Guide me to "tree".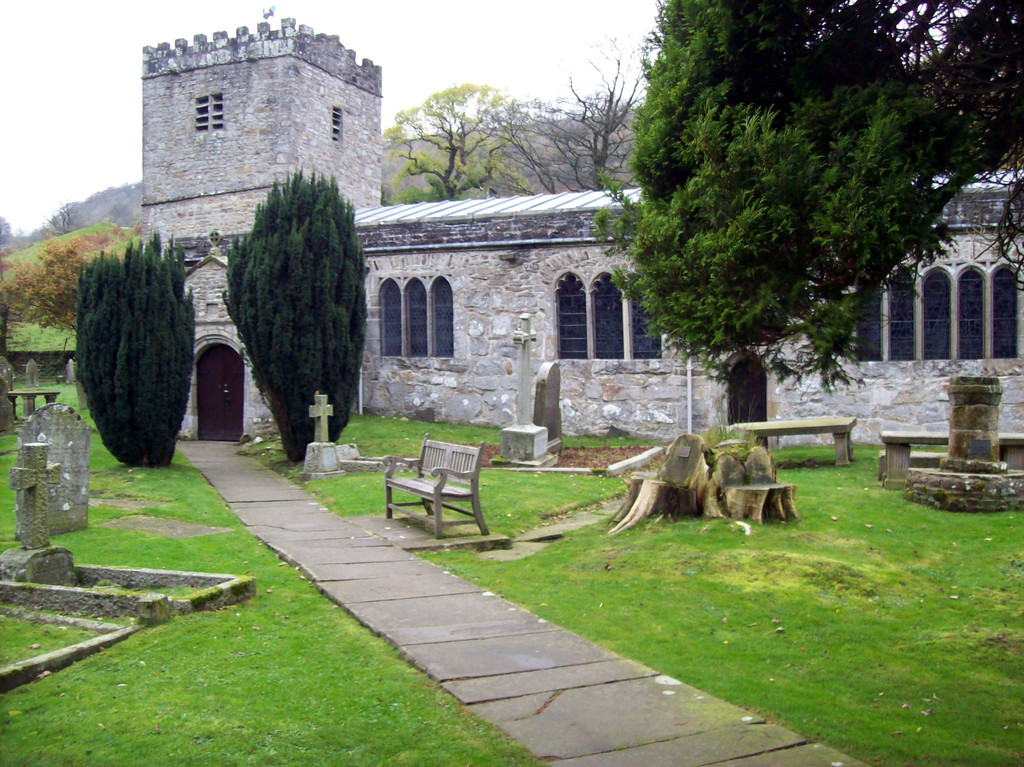
Guidance: (382,86,536,201).
